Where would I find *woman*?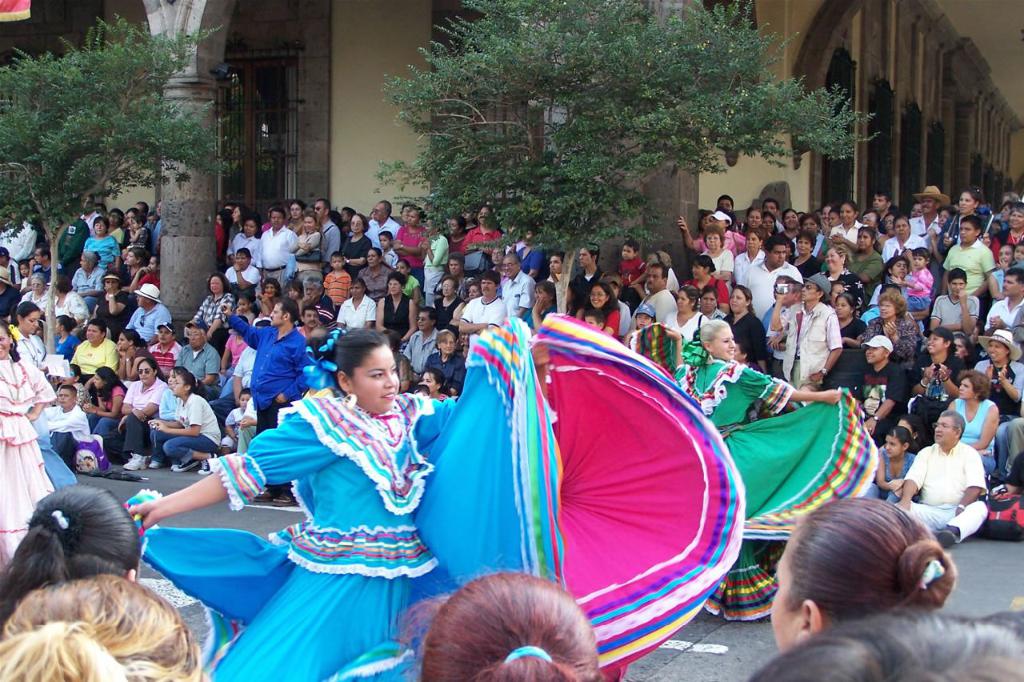
At box(682, 255, 730, 320).
